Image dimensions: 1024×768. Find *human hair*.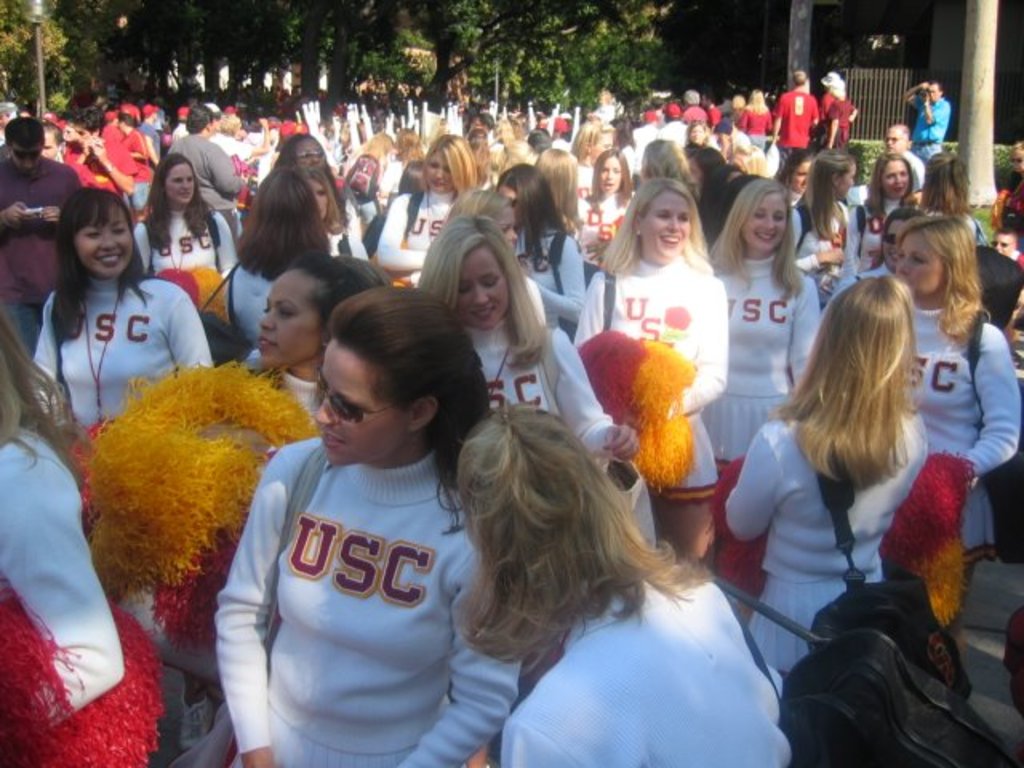
[776,270,918,486].
